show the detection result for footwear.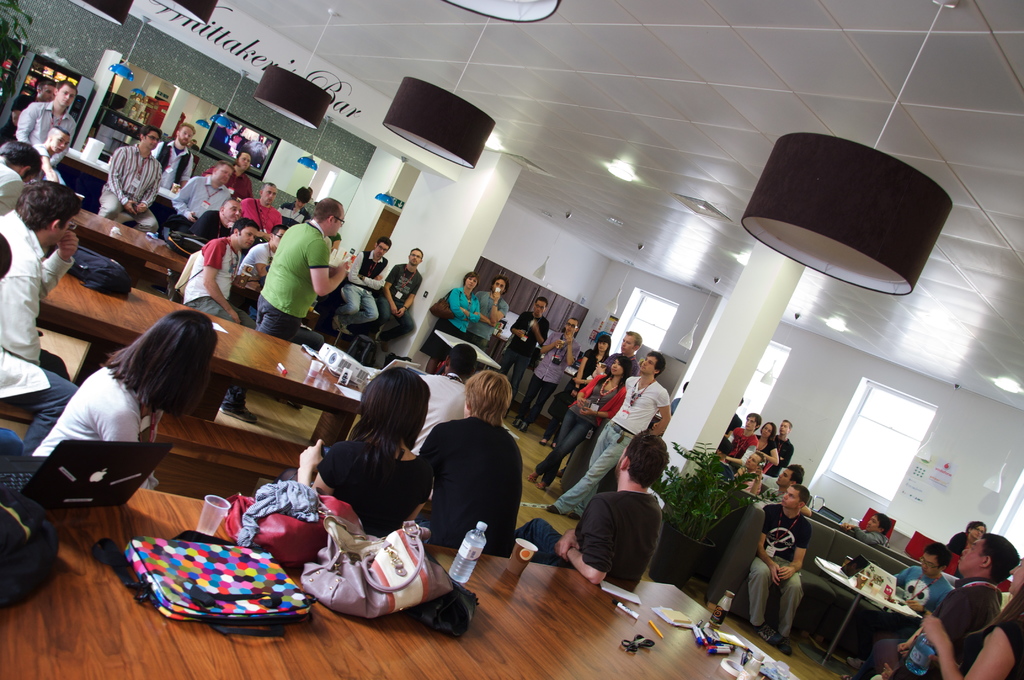
<box>771,638,792,658</box>.
